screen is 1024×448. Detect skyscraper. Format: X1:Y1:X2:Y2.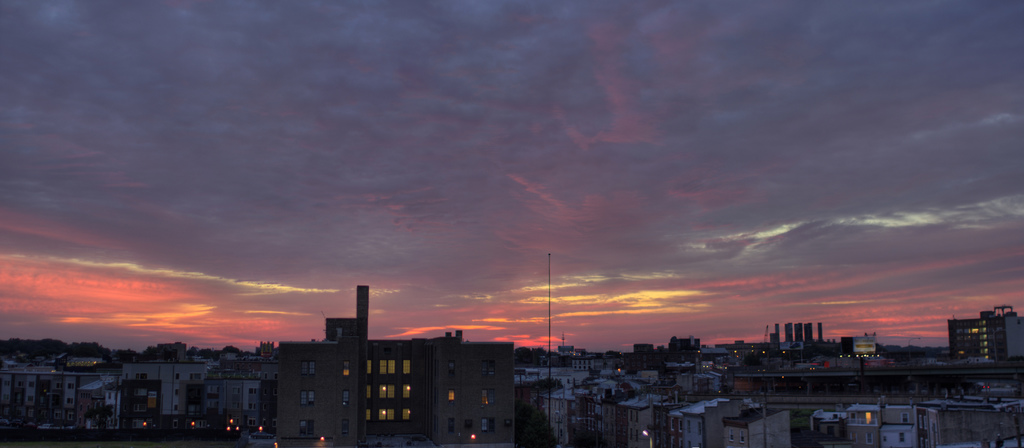
948:306:1023:360.
